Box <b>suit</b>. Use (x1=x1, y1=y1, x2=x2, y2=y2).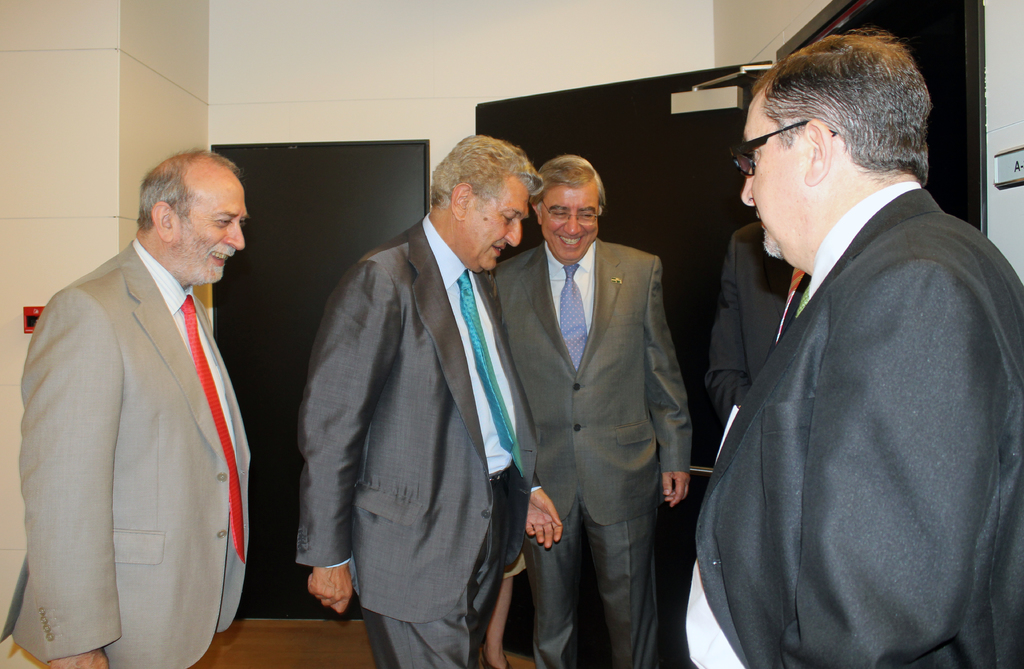
(x1=0, y1=239, x2=253, y2=668).
